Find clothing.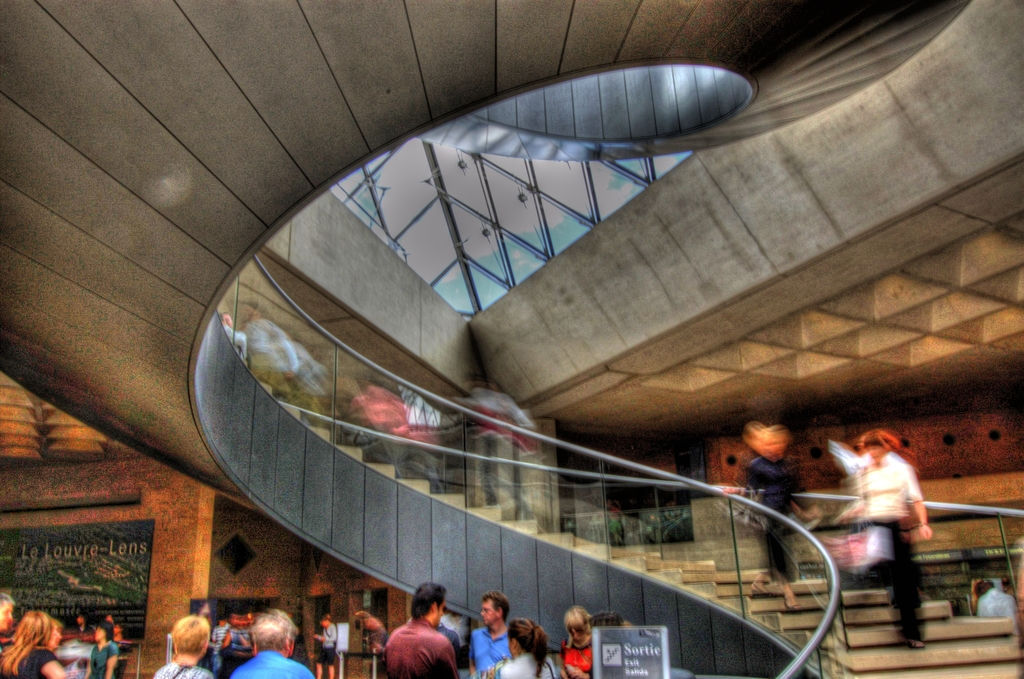
l=229, t=647, r=308, b=678.
